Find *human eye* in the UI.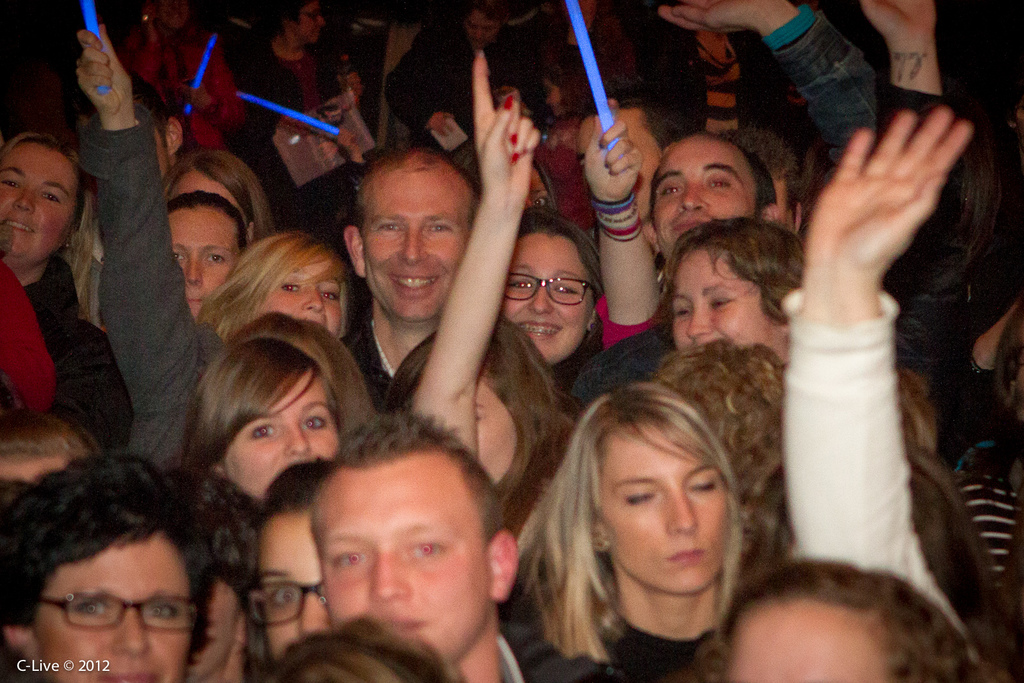
UI element at crop(318, 287, 343, 302).
